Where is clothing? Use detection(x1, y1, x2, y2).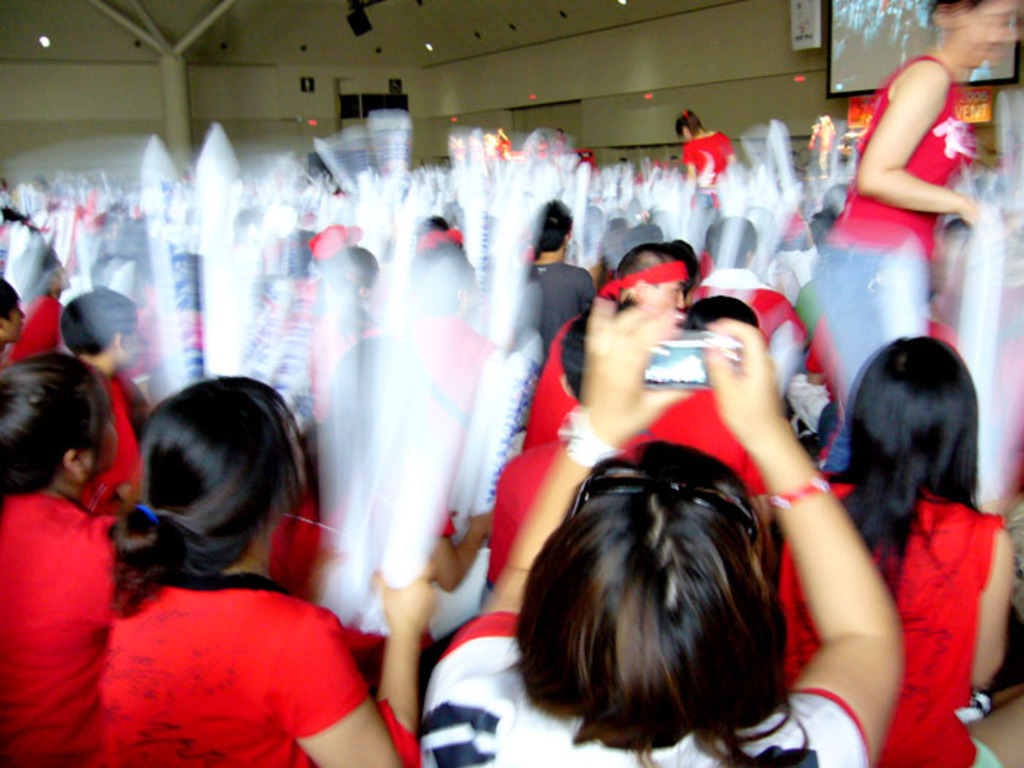
detection(78, 513, 361, 752).
